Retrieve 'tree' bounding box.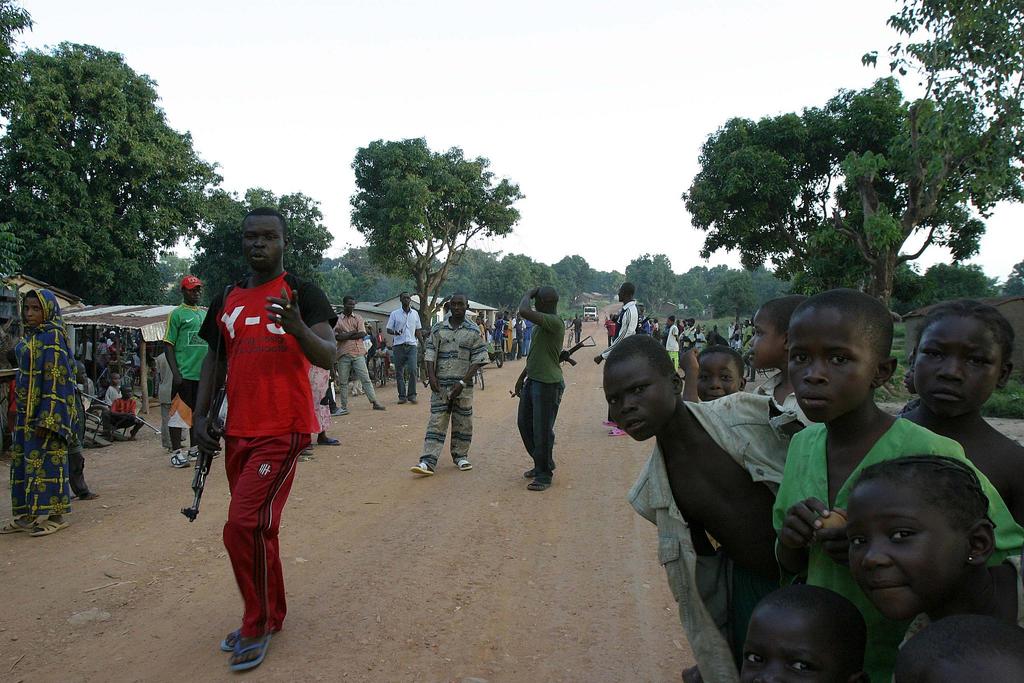
Bounding box: select_region(836, 0, 1023, 316).
